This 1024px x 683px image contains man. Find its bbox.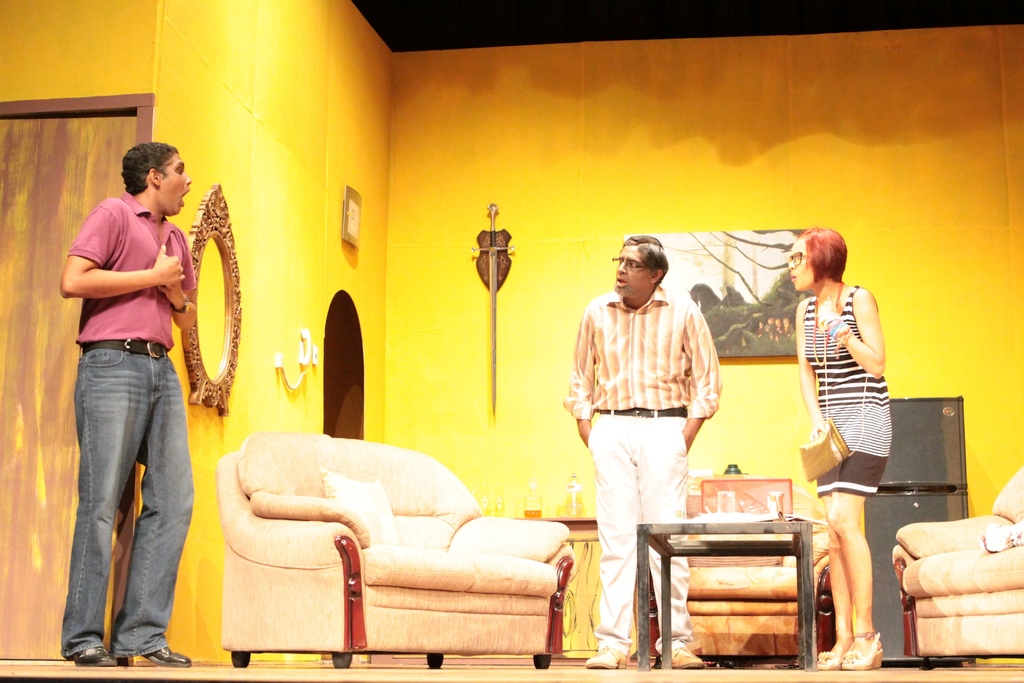
select_region(48, 126, 203, 662).
